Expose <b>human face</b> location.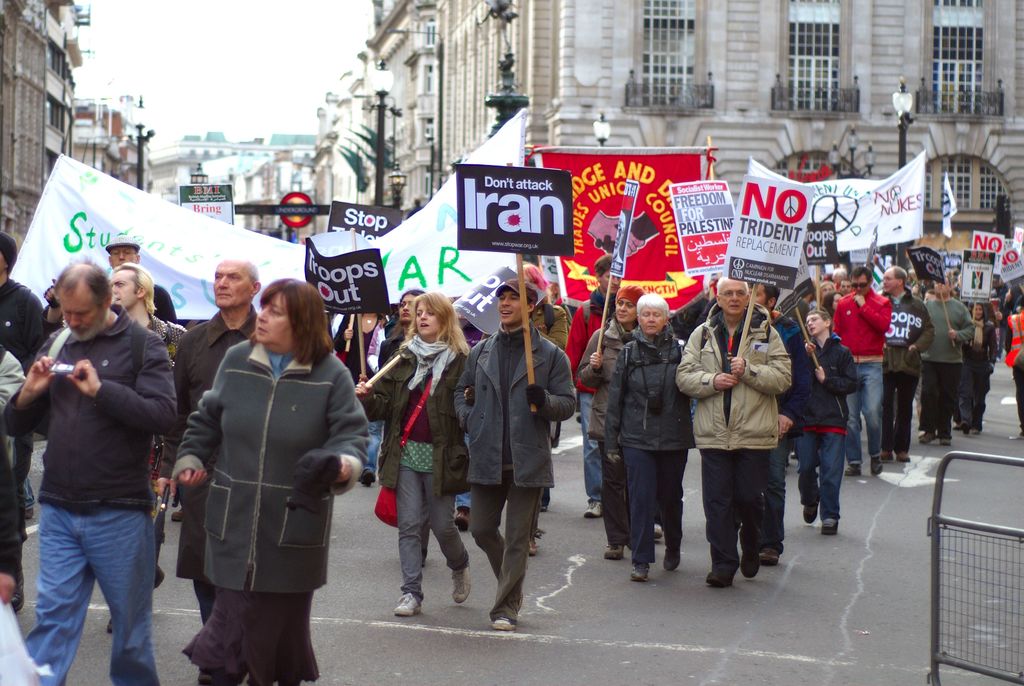
Exposed at Rect(819, 286, 834, 300).
